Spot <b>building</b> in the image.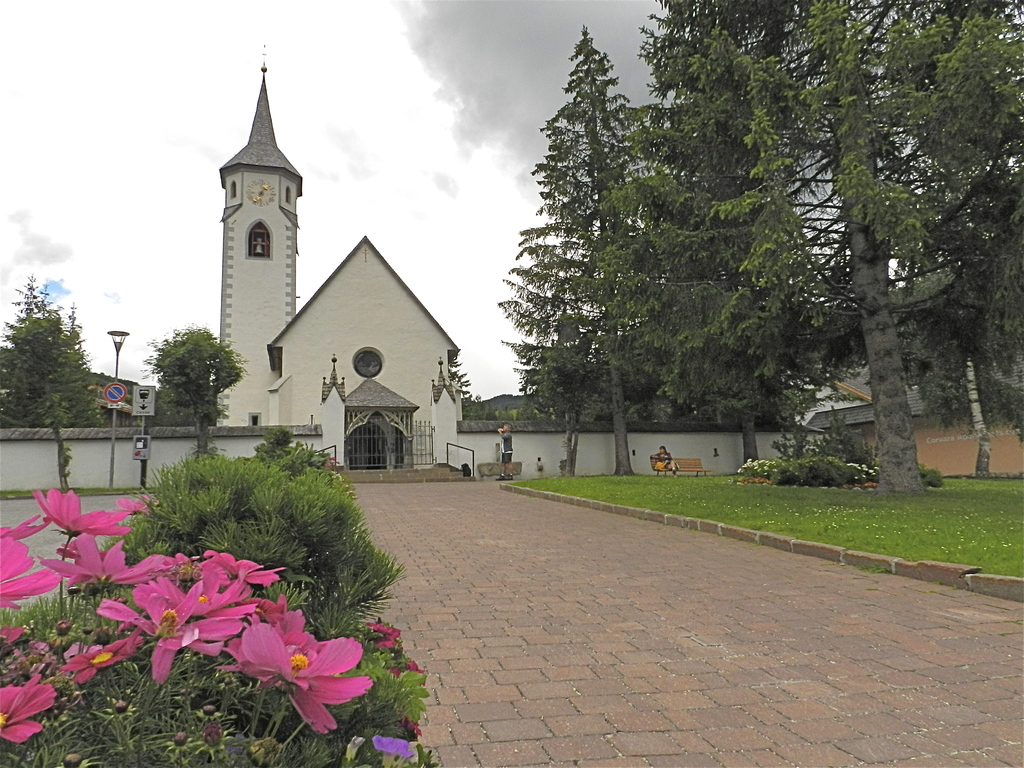
<b>building</b> found at [x1=209, y1=56, x2=467, y2=470].
